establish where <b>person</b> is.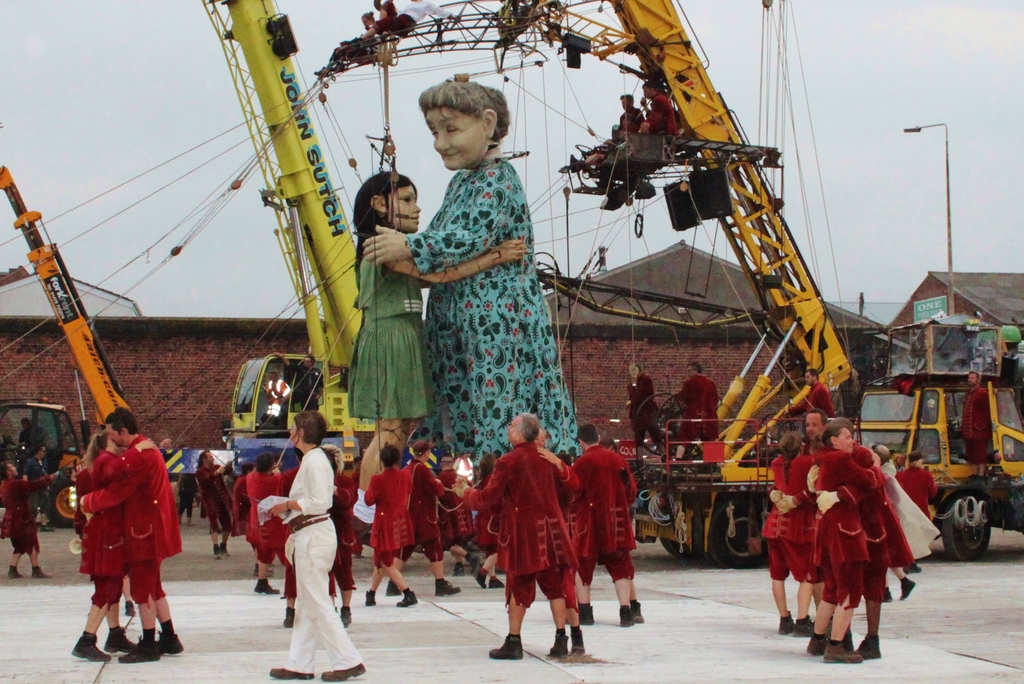
Established at {"left": 0, "top": 457, "right": 50, "bottom": 580}.
